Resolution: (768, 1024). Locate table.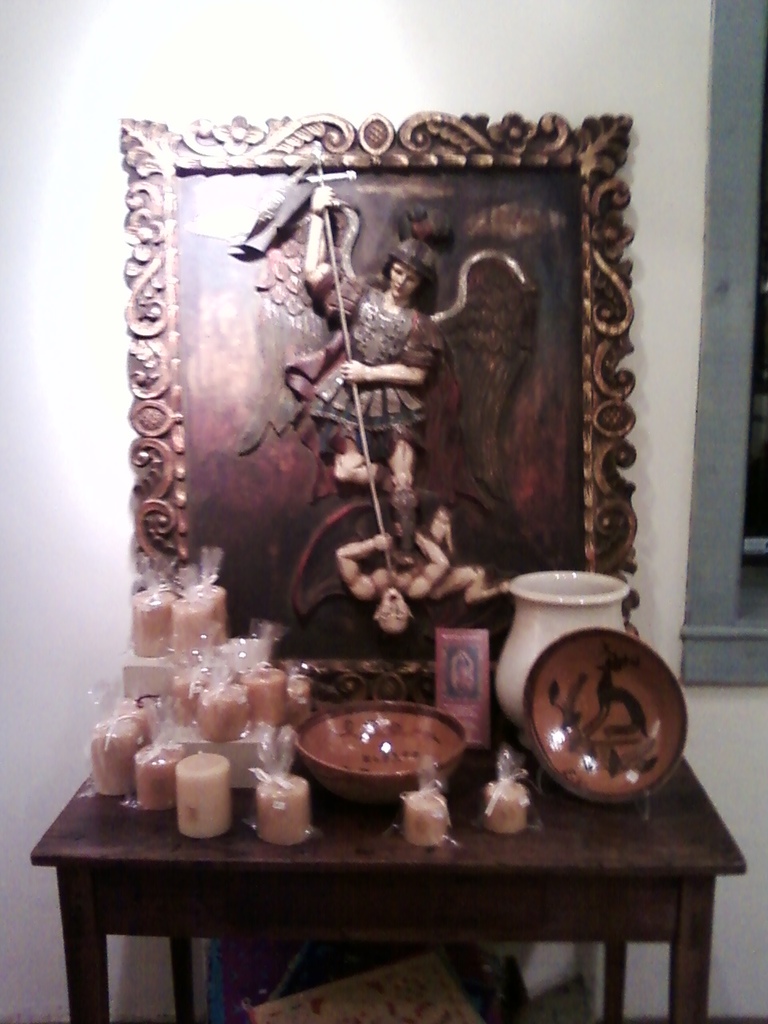
x1=25, y1=714, x2=740, y2=1010.
